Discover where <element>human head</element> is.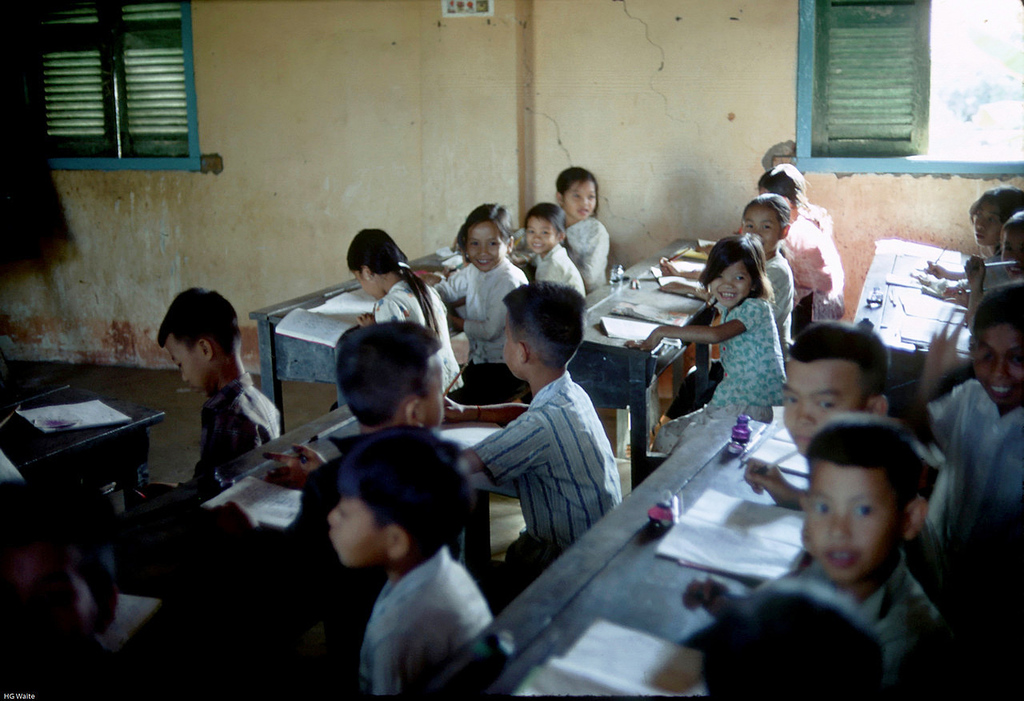
Discovered at crop(745, 190, 789, 255).
